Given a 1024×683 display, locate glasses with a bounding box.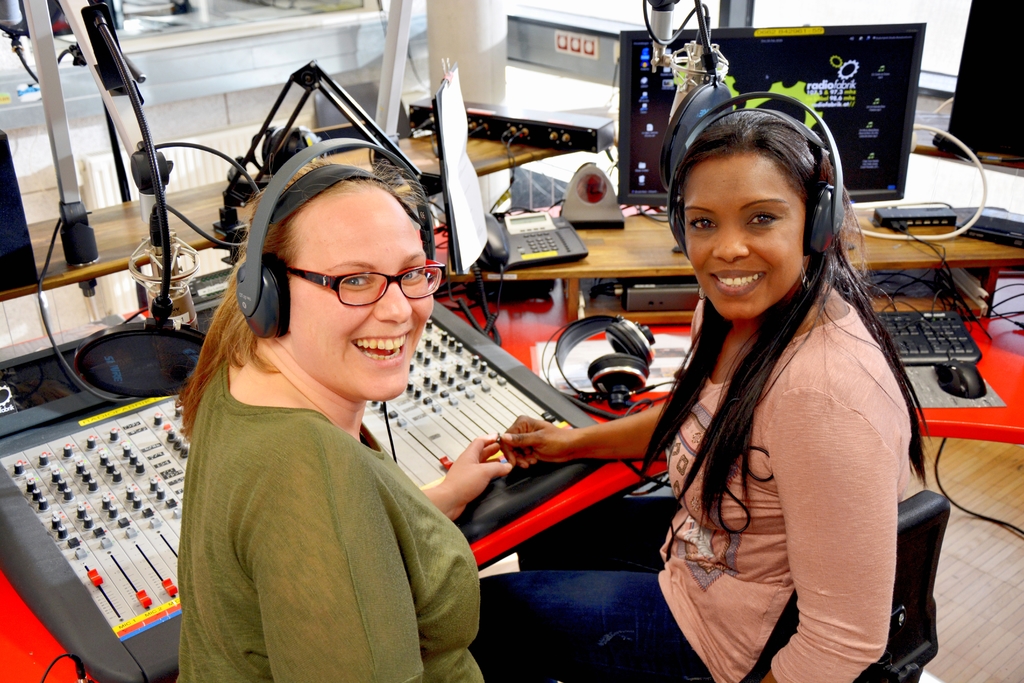
Located: (x1=280, y1=260, x2=454, y2=314).
